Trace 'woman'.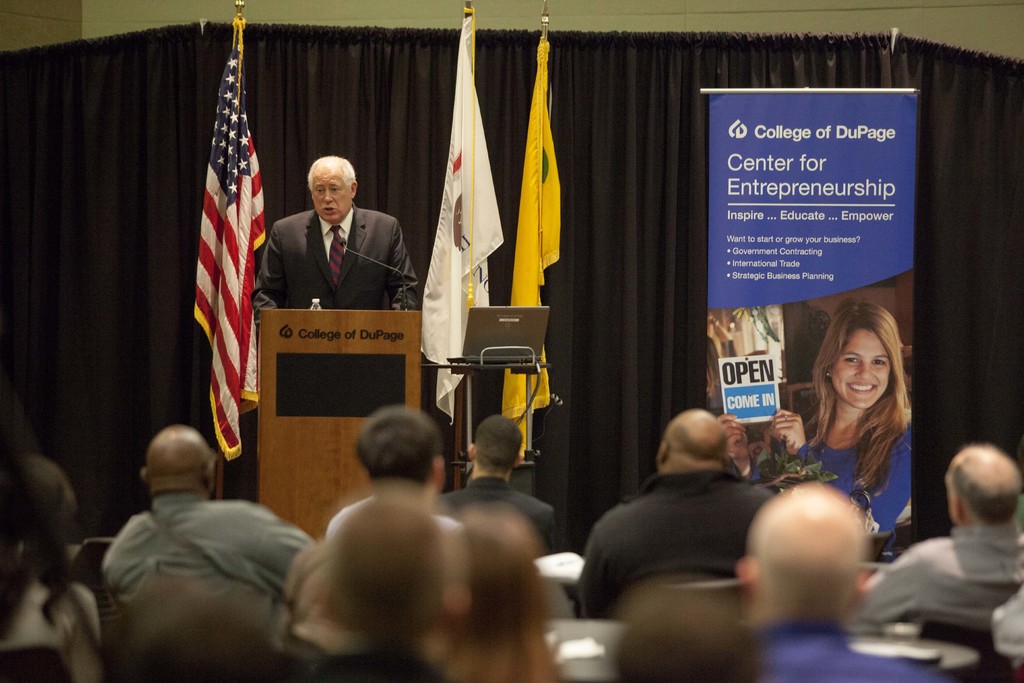
Traced to [left=612, top=574, right=772, bottom=682].
